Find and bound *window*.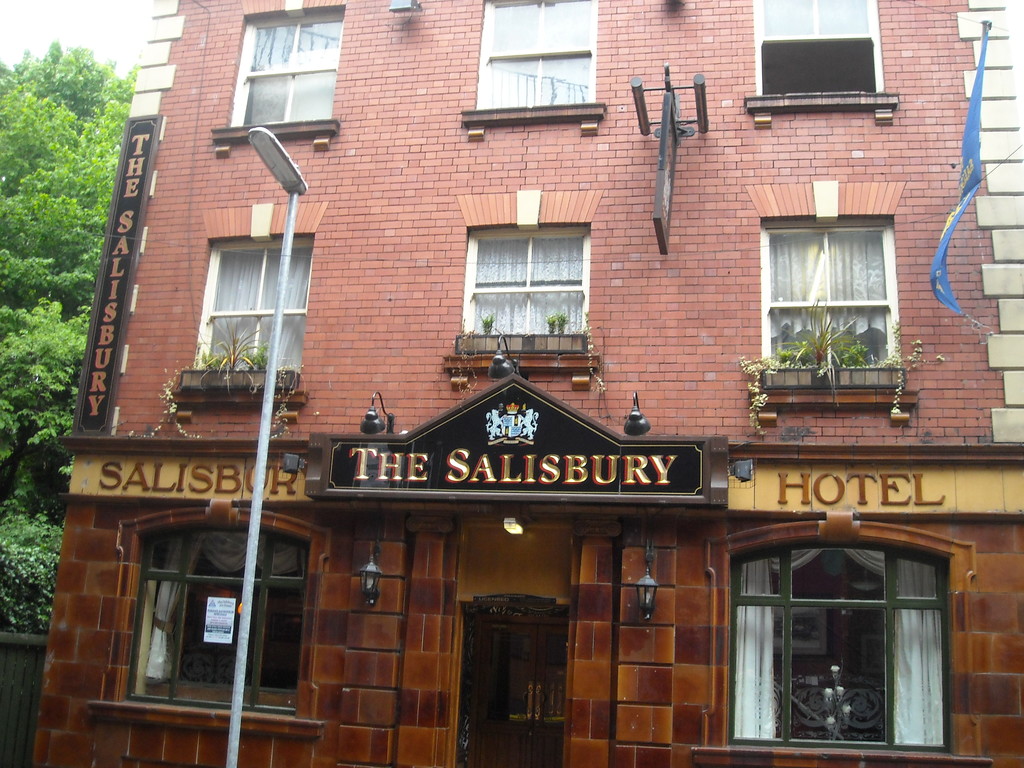
Bound: select_region(743, 180, 920, 425).
